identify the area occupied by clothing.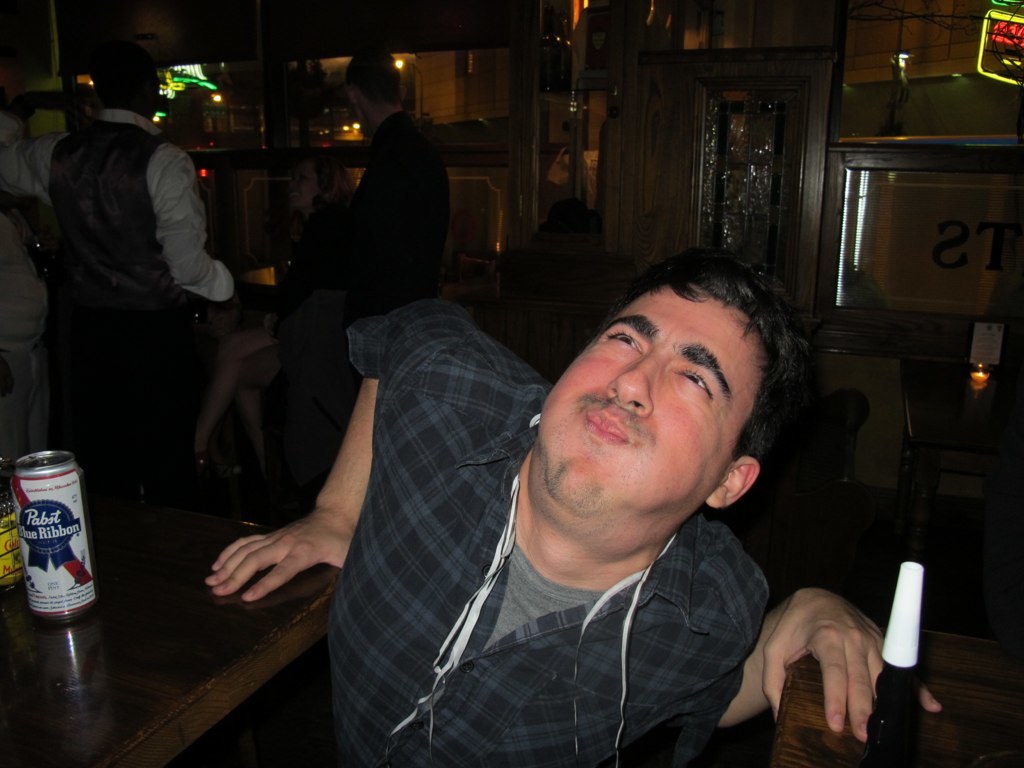
Area: 345/113/446/296.
